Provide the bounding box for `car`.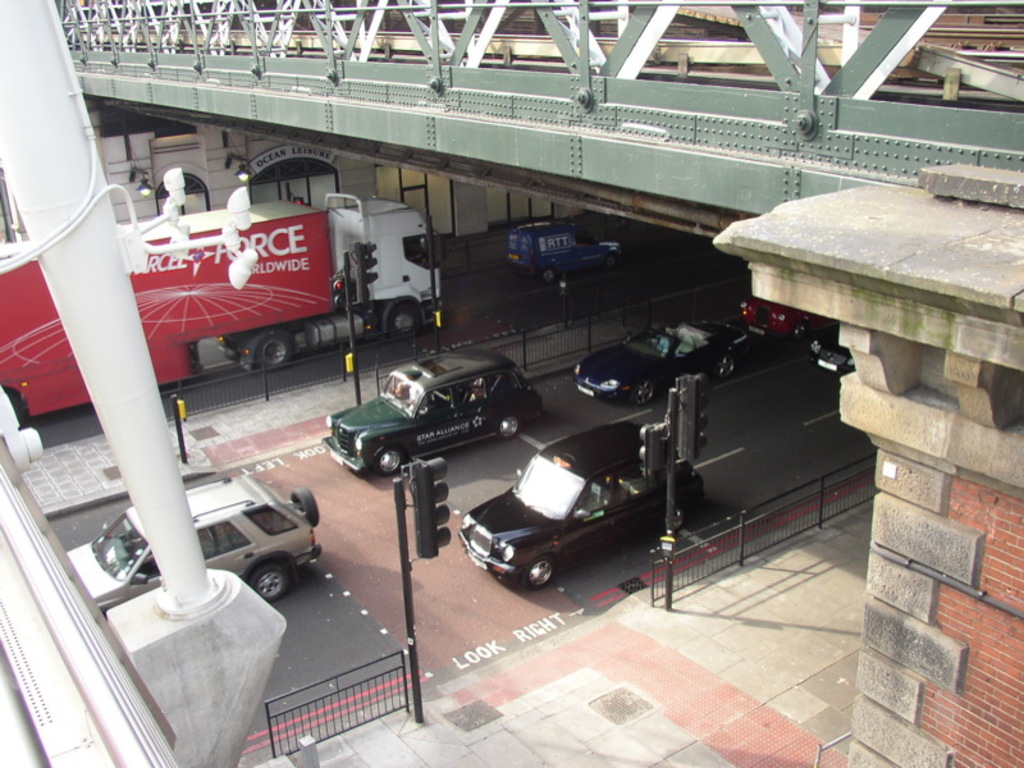
<region>741, 292, 828, 339</region>.
